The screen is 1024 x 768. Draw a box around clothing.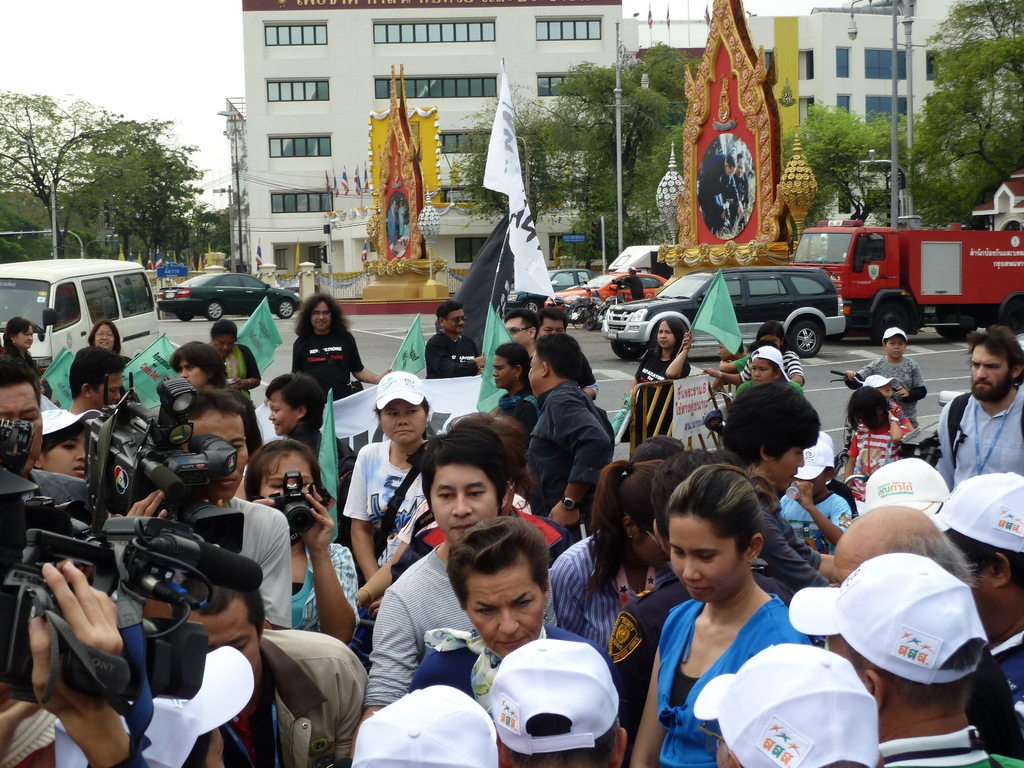
213,495,292,627.
